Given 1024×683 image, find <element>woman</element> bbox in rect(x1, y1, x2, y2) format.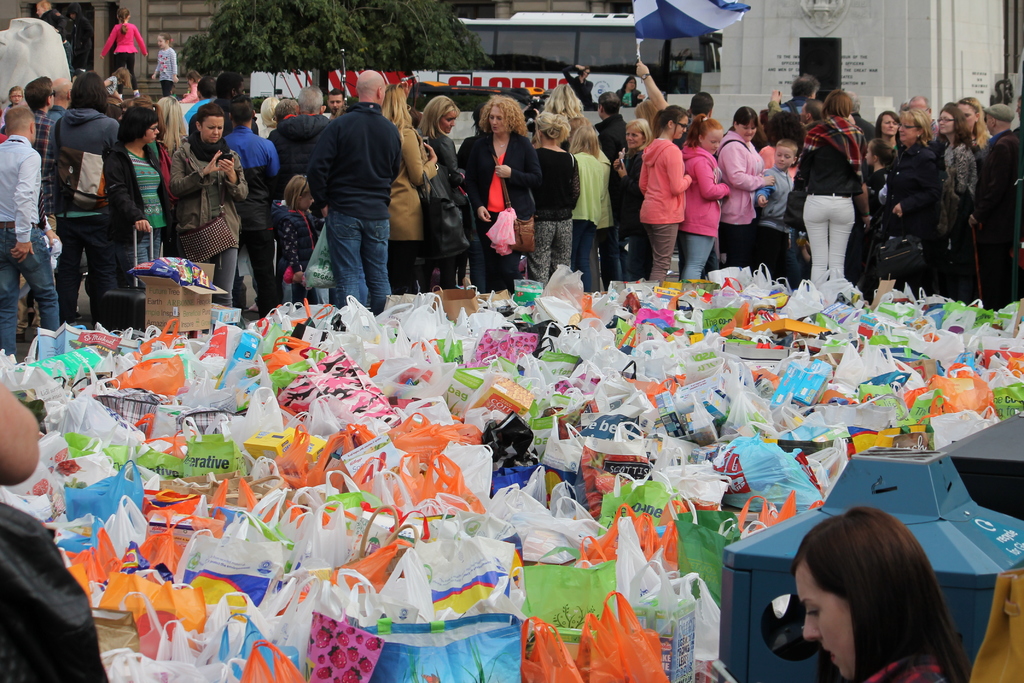
rect(868, 115, 952, 283).
